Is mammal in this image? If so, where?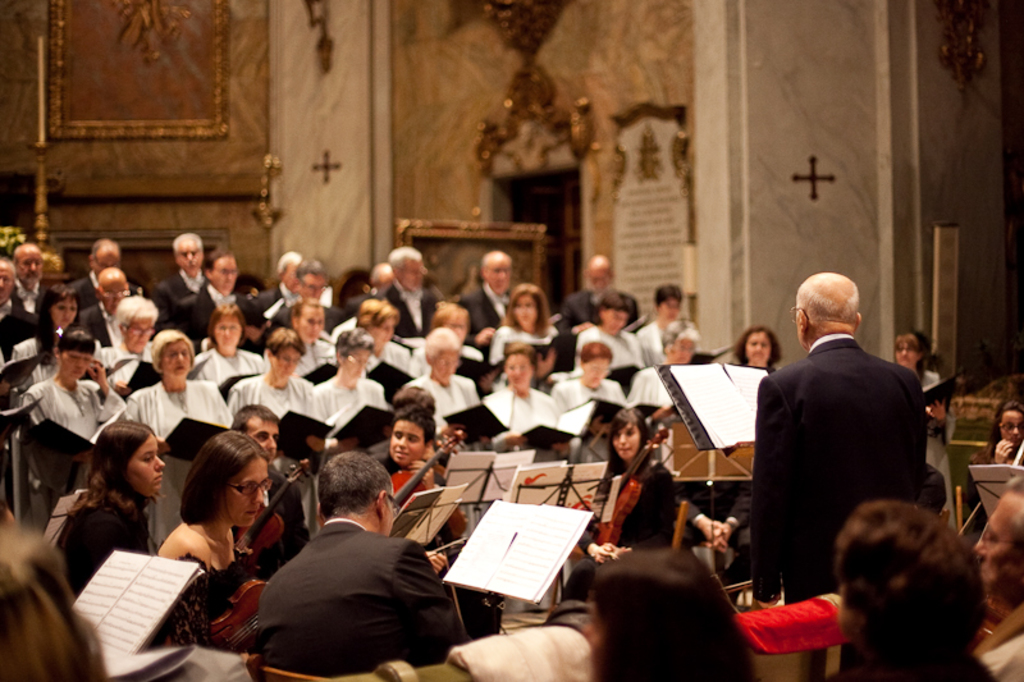
Yes, at <region>637, 276, 704, 371</region>.
